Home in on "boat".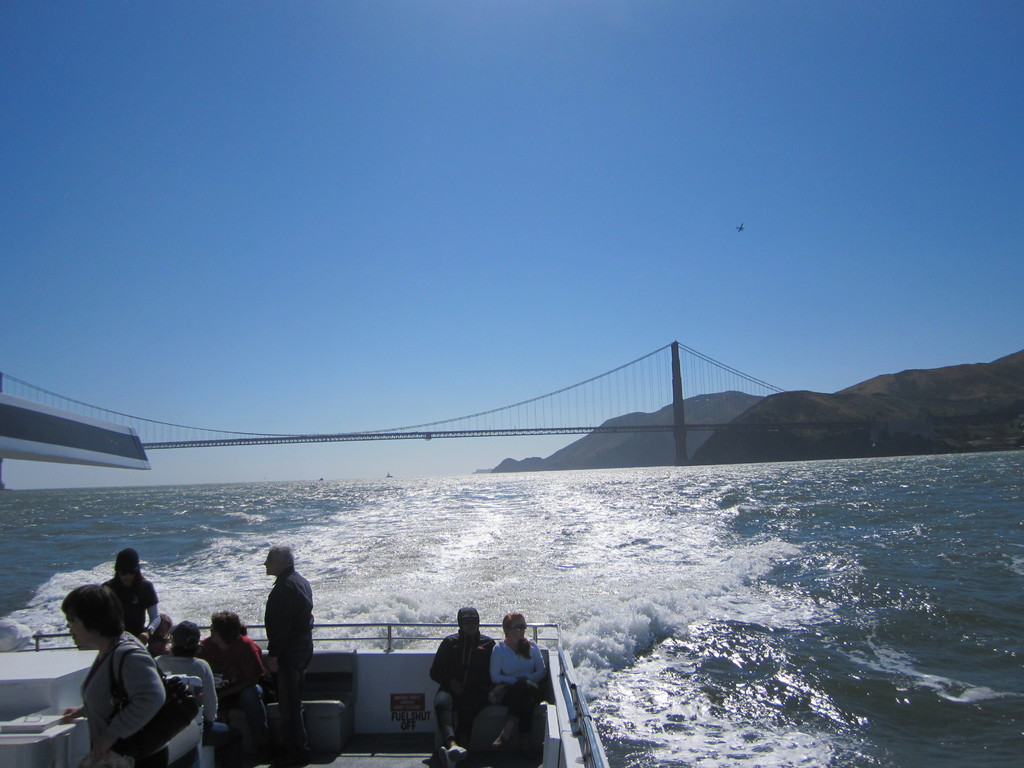
Homed in at [x1=0, y1=390, x2=610, y2=767].
